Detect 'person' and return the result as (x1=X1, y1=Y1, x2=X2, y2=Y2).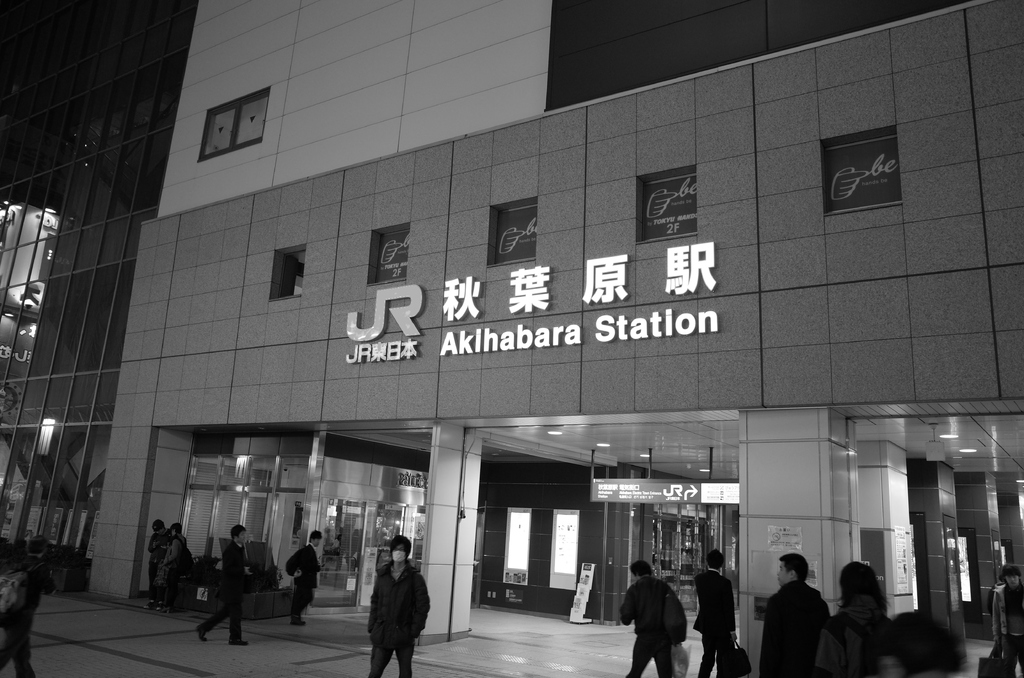
(x1=284, y1=527, x2=329, y2=622).
